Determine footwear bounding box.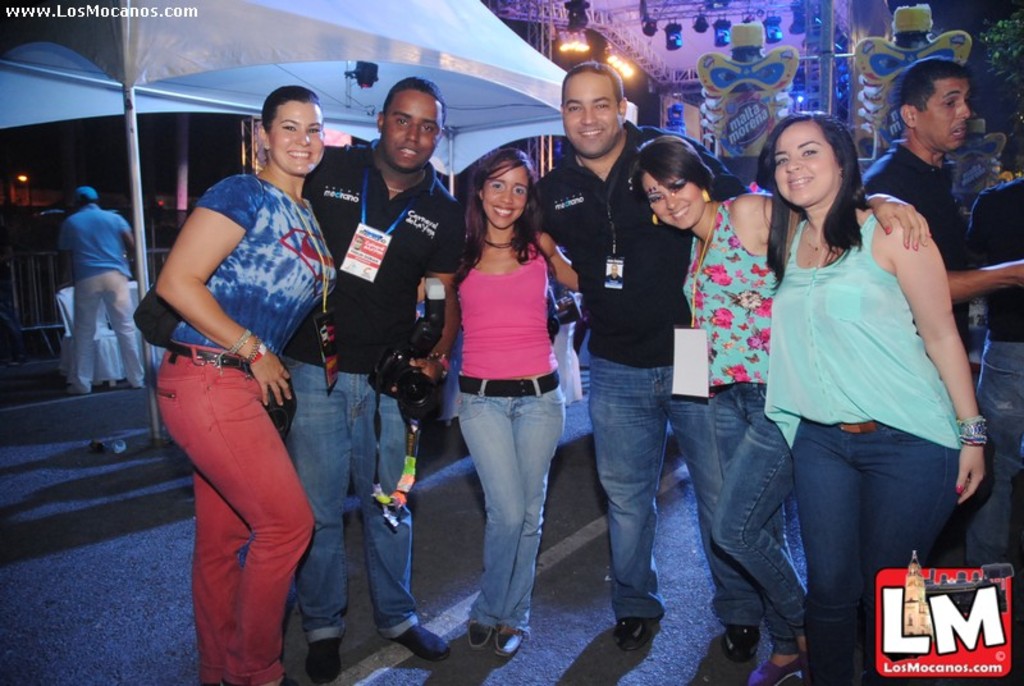
Determined: Rect(626, 617, 649, 655).
